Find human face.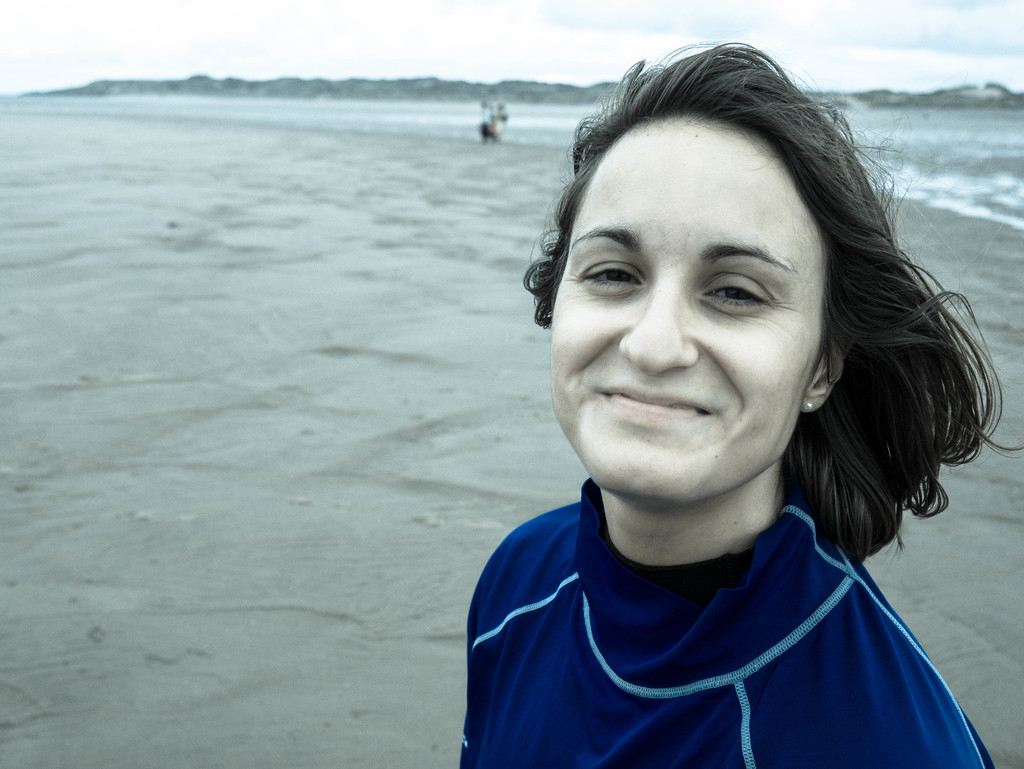
[547,118,825,506].
